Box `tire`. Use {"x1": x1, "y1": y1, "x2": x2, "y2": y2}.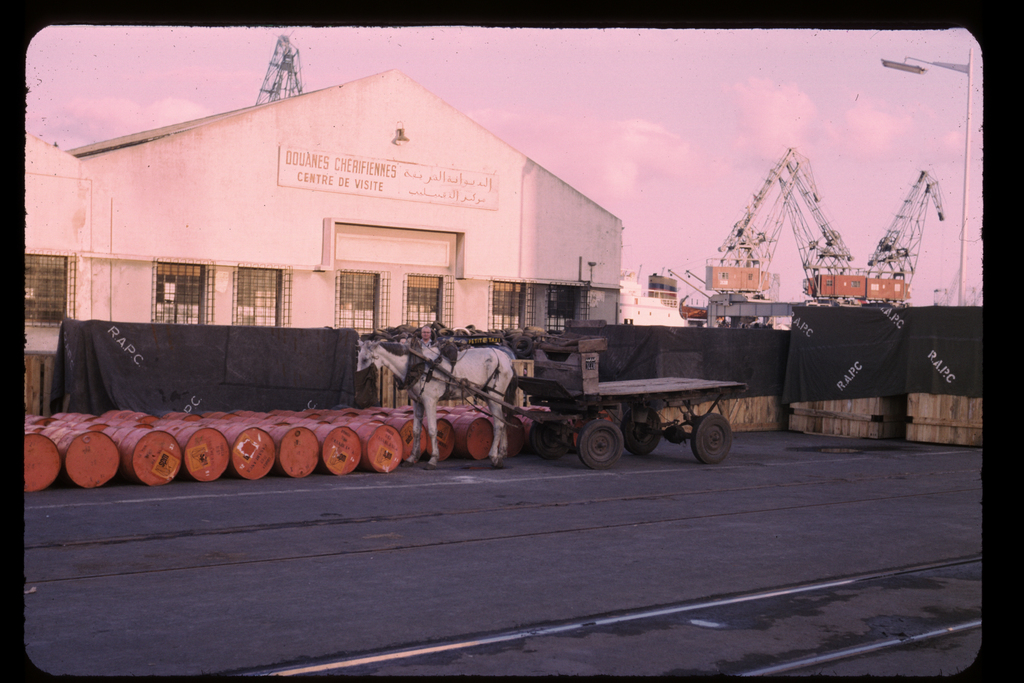
{"x1": 691, "y1": 409, "x2": 742, "y2": 470}.
